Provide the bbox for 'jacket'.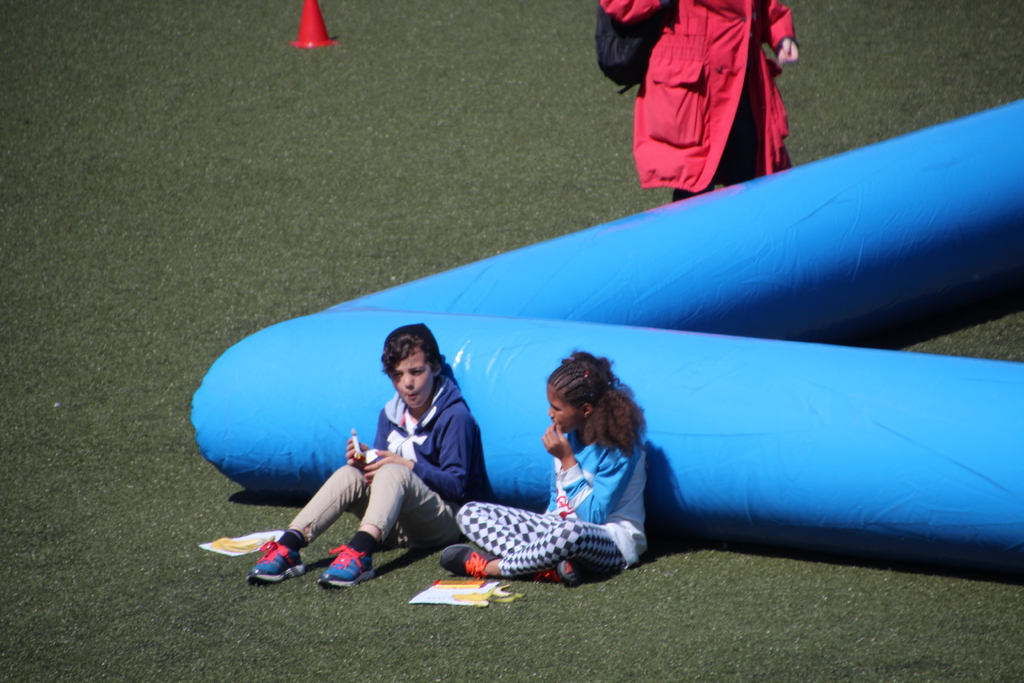
(x1=369, y1=374, x2=471, y2=504).
